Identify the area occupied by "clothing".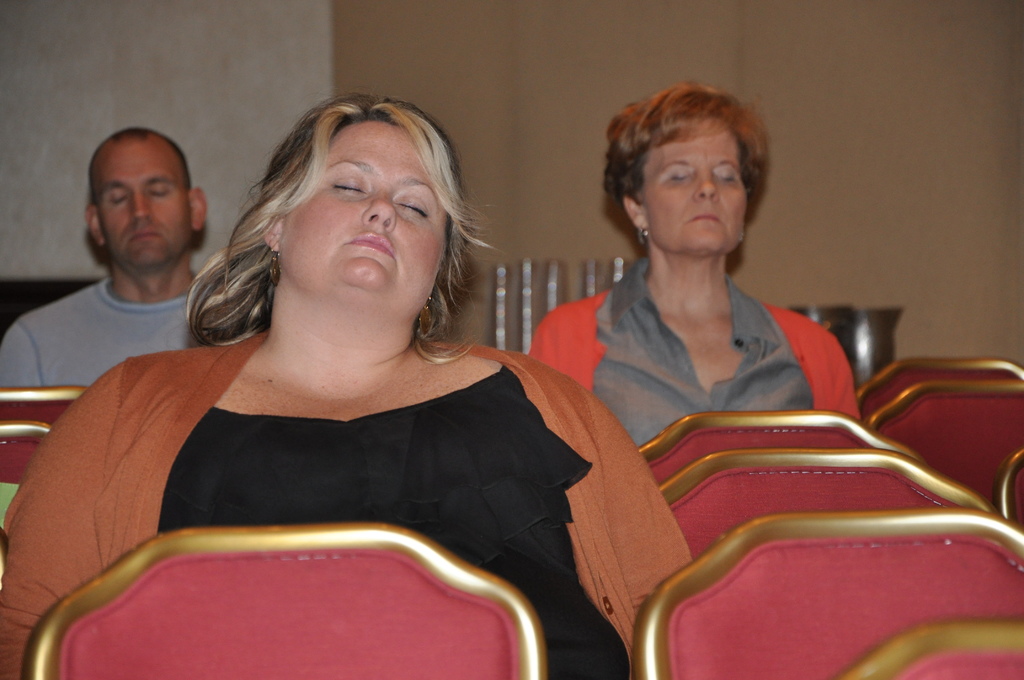
Area: detection(1, 341, 663, 622).
